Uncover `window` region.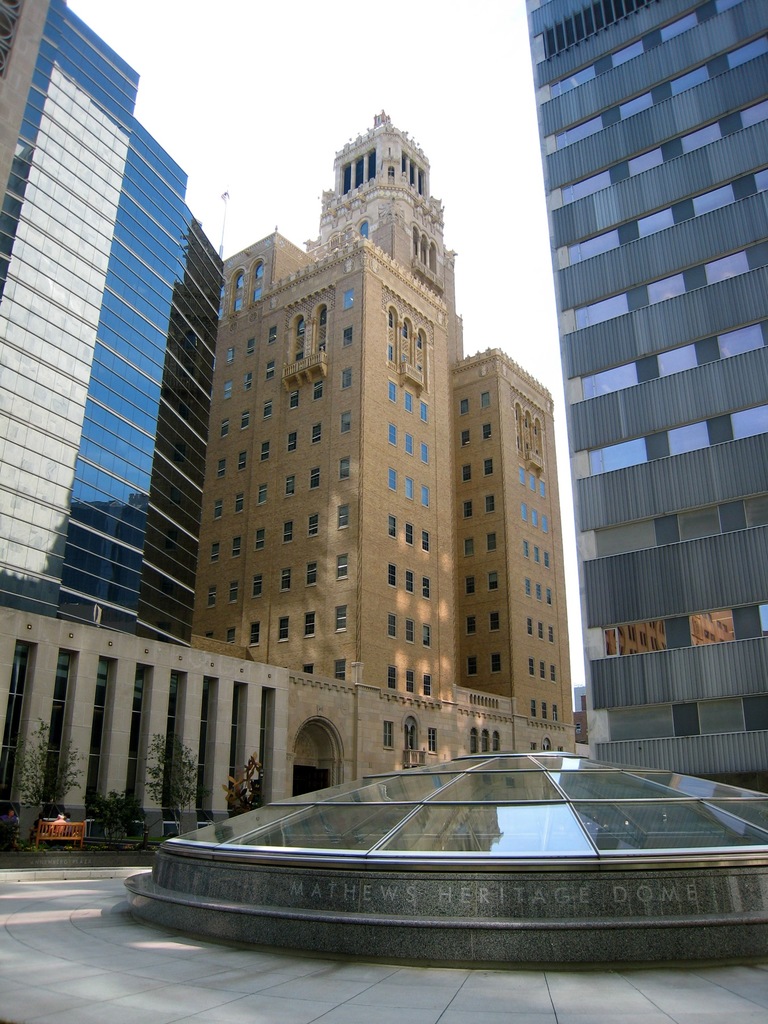
Uncovered: locate(422, 440, 433, 466).
